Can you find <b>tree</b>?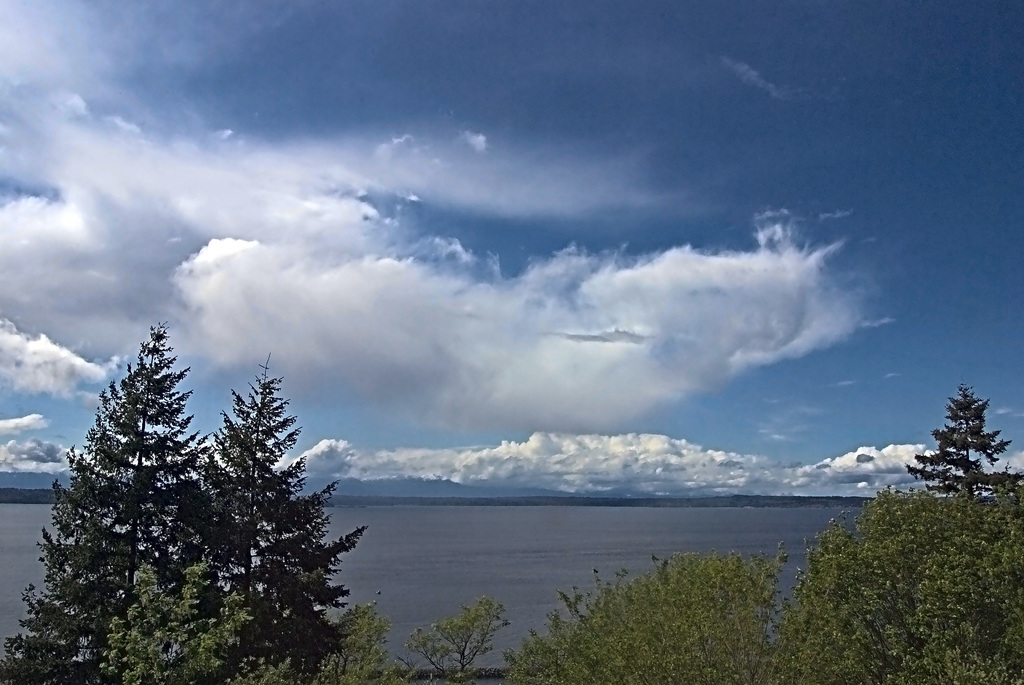
Yes, bounding box: <box>335,595,429,684</box>.
